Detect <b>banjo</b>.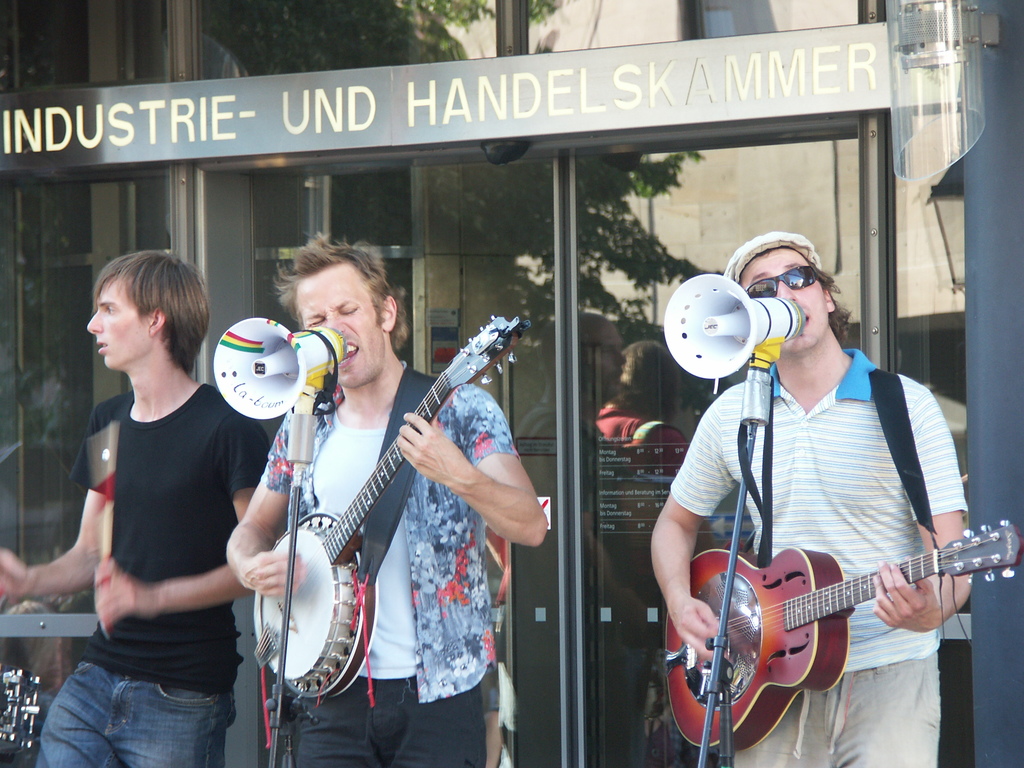
Detected at {"x1": 248, "y1": 308, "x2": 555, "y2": 711}.
